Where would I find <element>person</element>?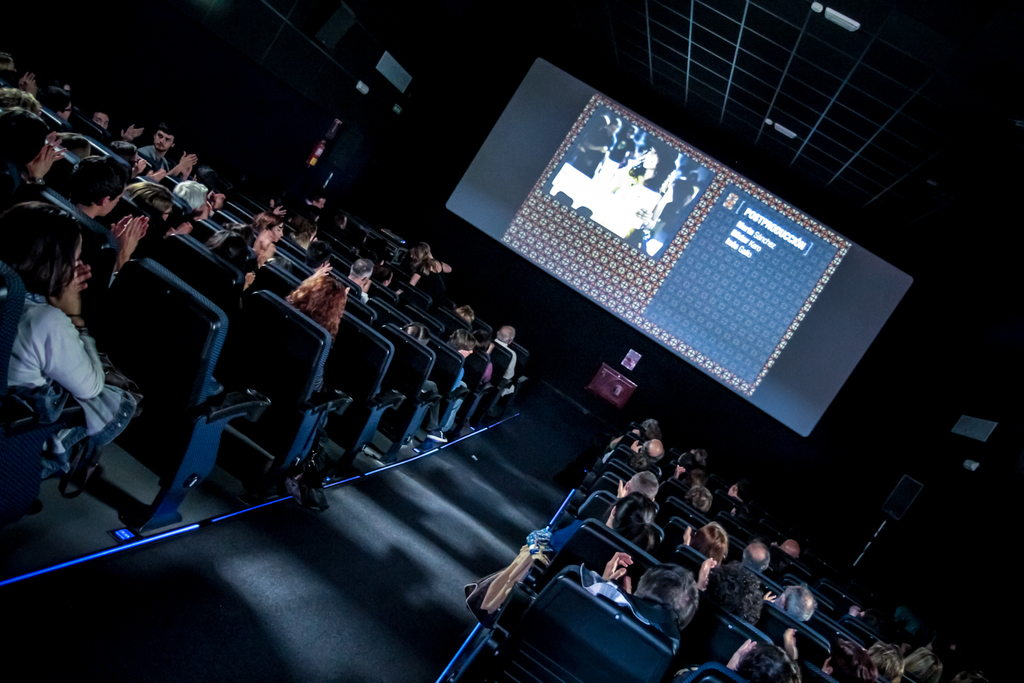
At Rect(823, 641, 879, 682).
